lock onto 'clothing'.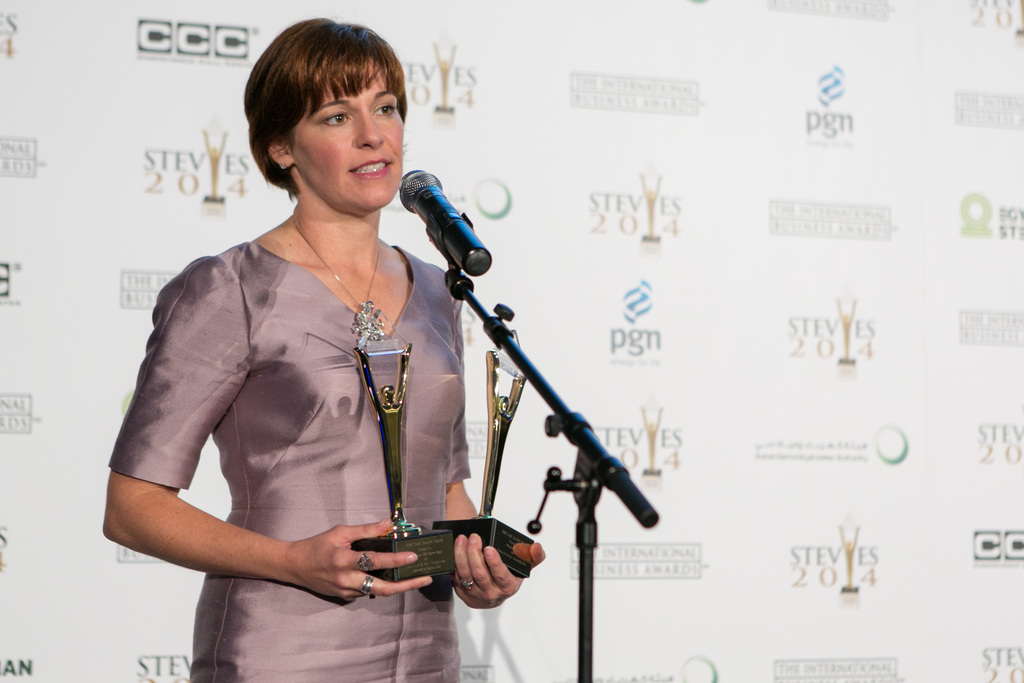
Locked: bbox(136, 186, 516, 641).
